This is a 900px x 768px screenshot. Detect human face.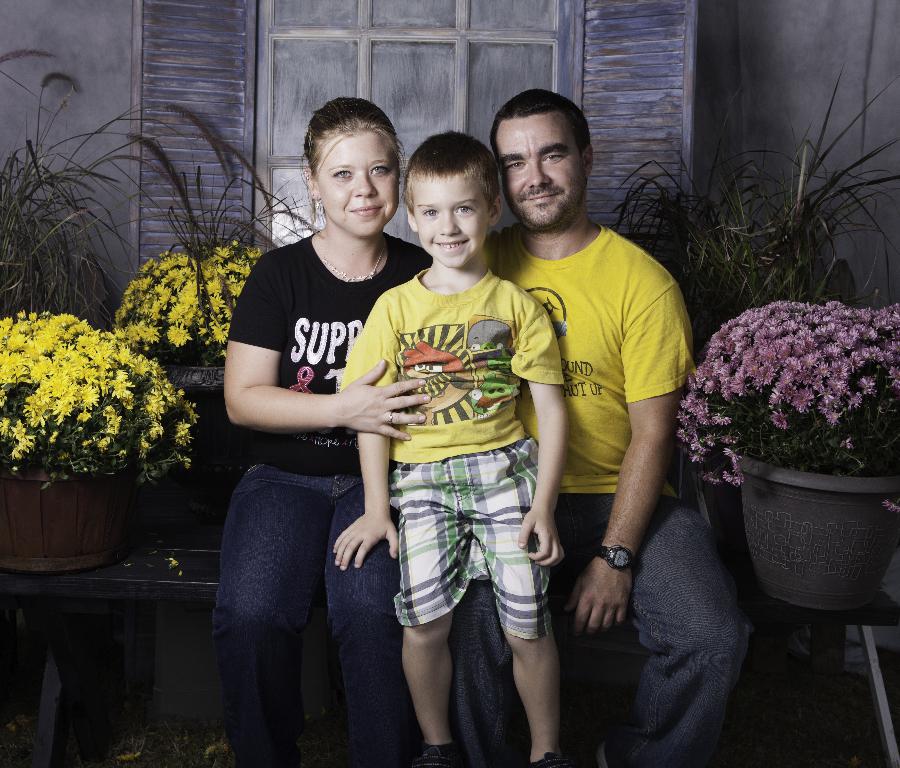
crop(318, 128, 404, 237).
